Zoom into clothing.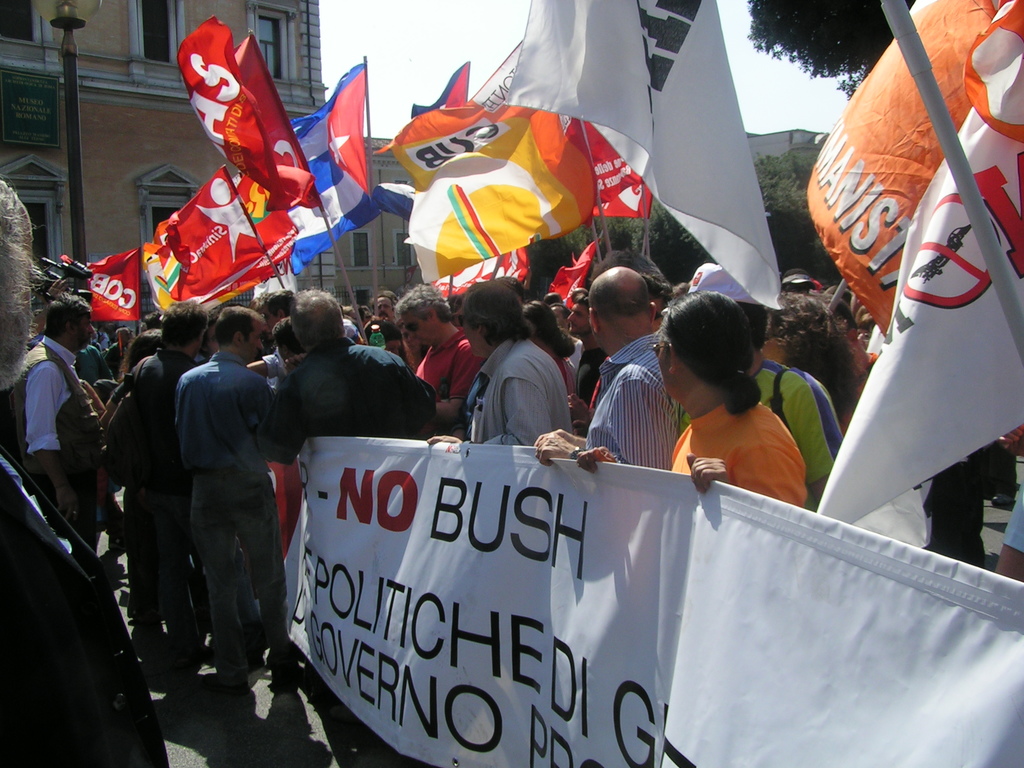
Zoom target: locate(4, 330, 110, 556).
